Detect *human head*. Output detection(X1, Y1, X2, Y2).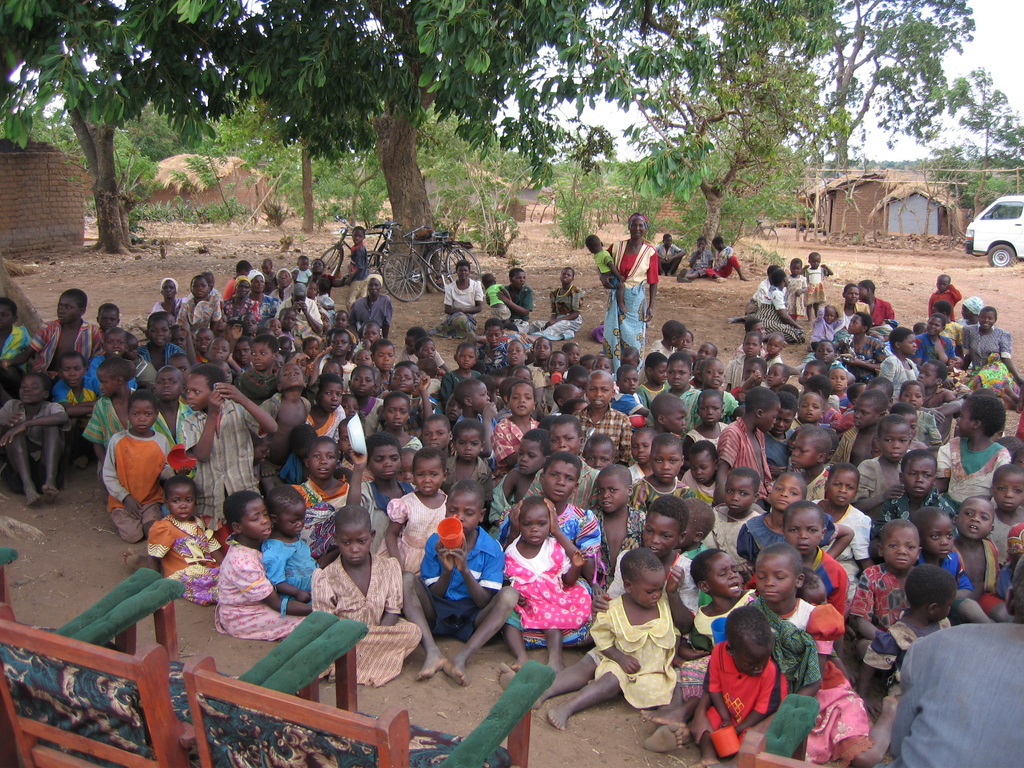
detection(513, 365, 534, 383).
